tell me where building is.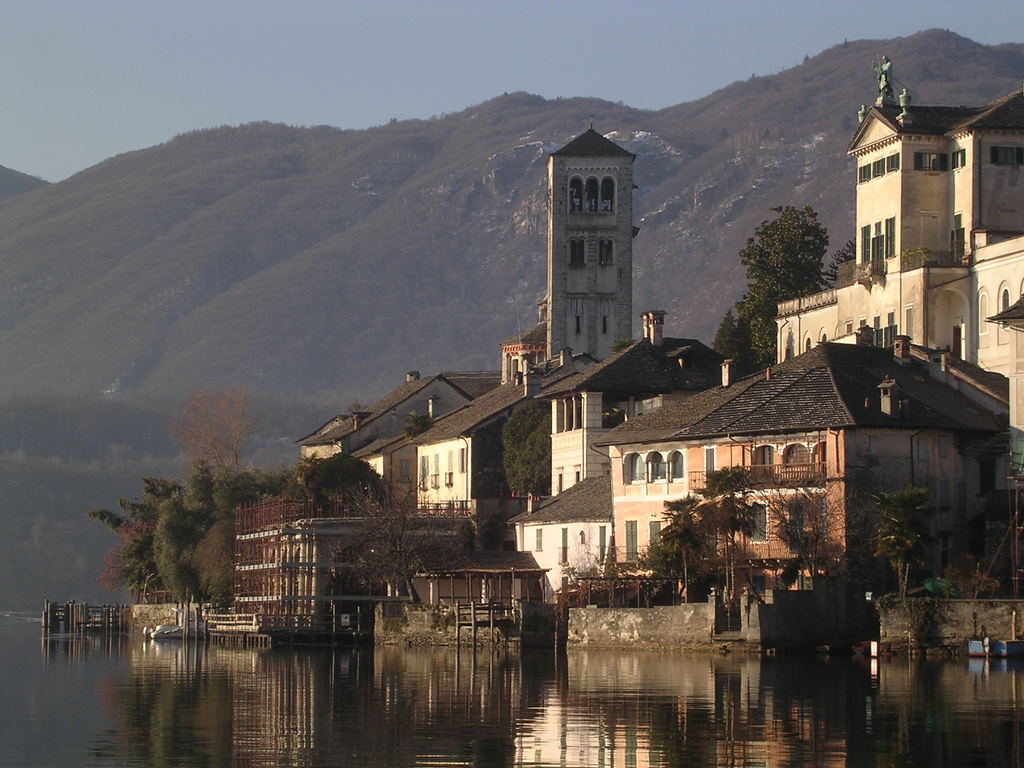
building is at 239, 58, 1023, 647.
